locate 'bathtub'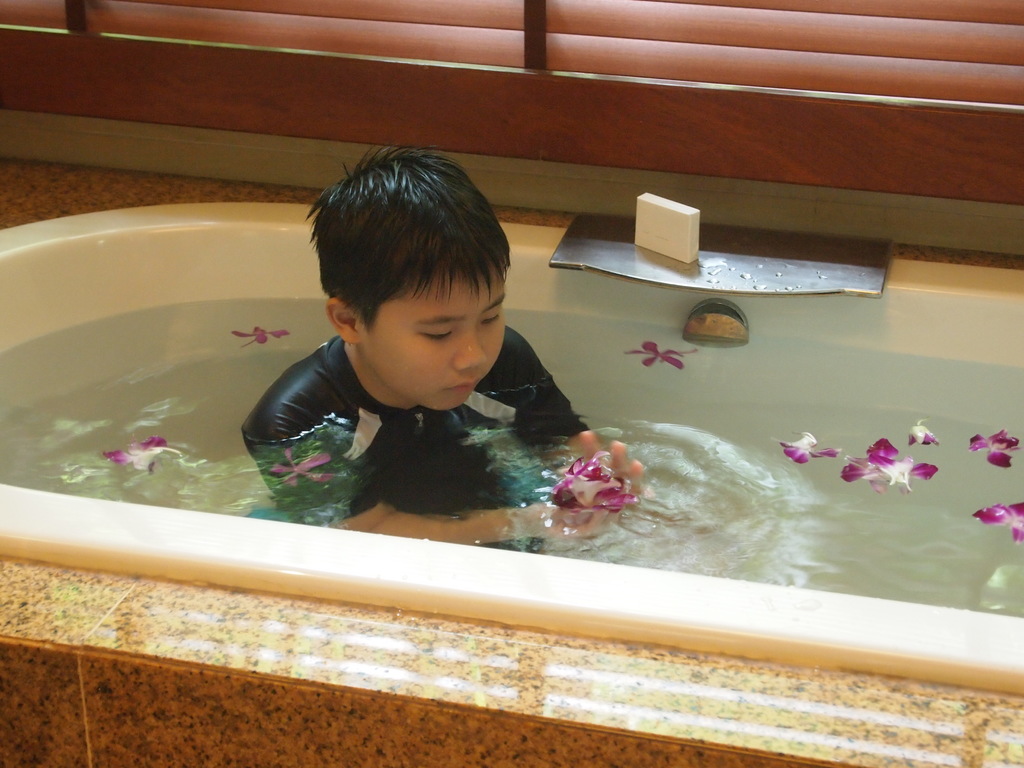
x1=0, y1=199, x2=1023, y2=689
